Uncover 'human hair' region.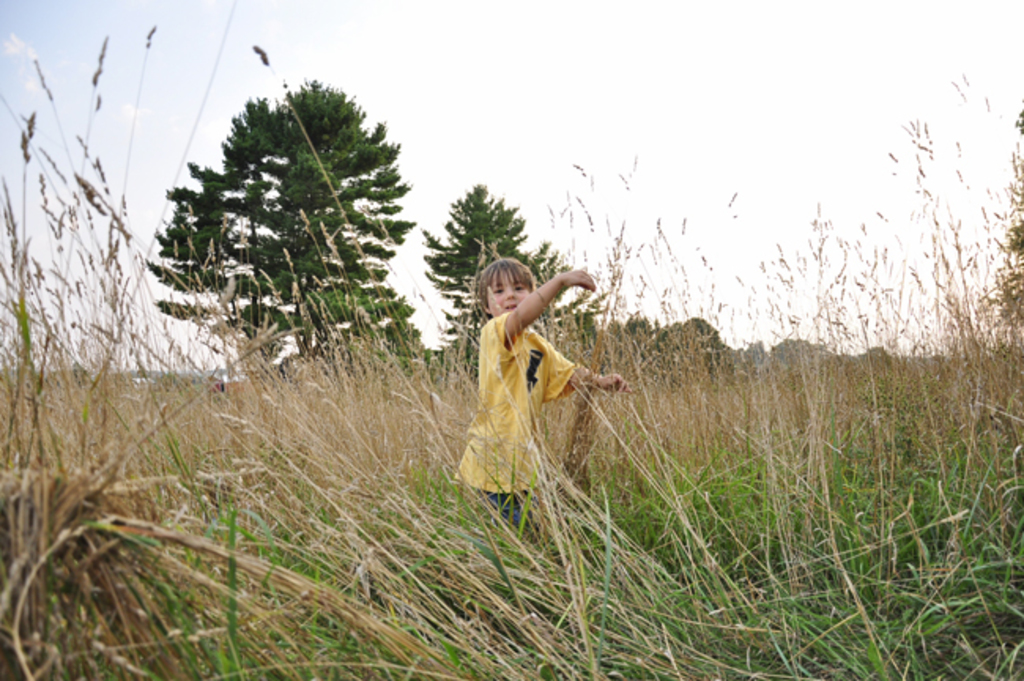
Uncovered: <region>473, 260, 534, 307</region>.
